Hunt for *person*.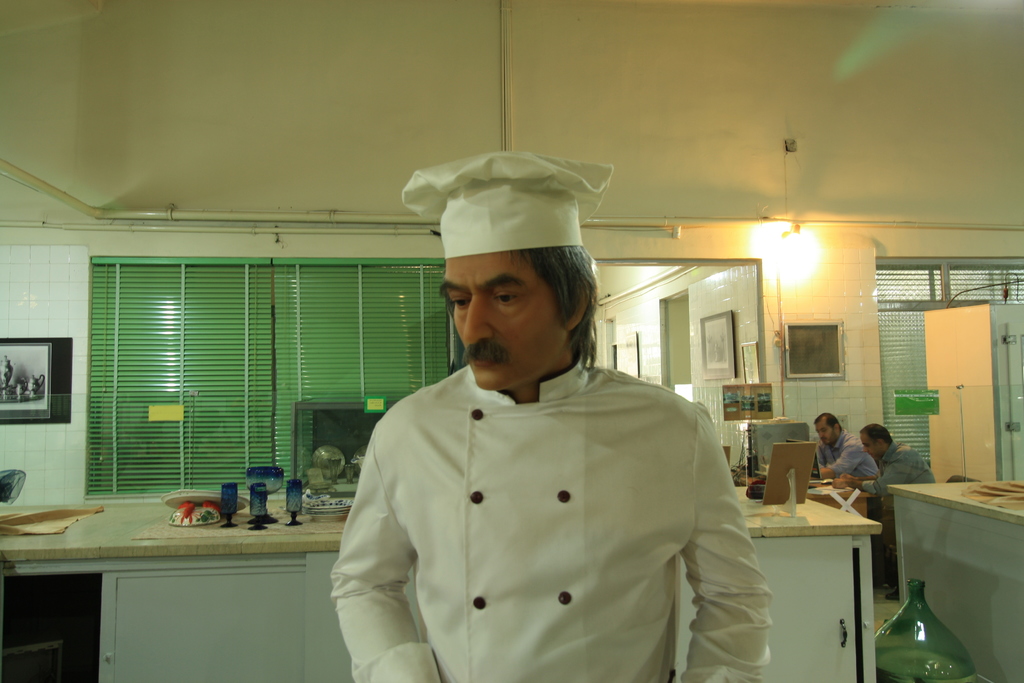
Hunted down at pyautogui.locateOnScreen(325, 172, 755, 682).
